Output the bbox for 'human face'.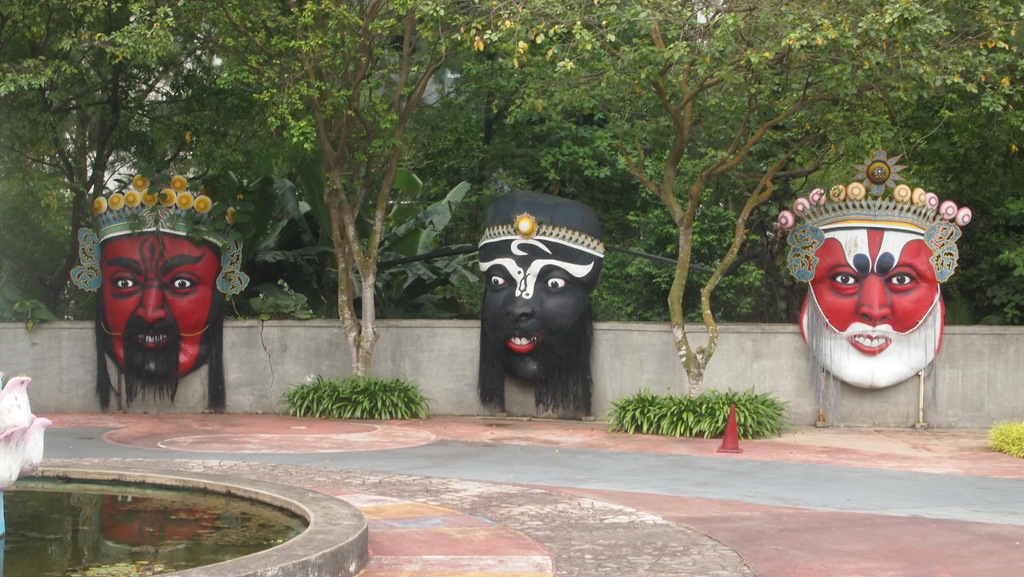
<region>99, 238, 219, 381</region>.
